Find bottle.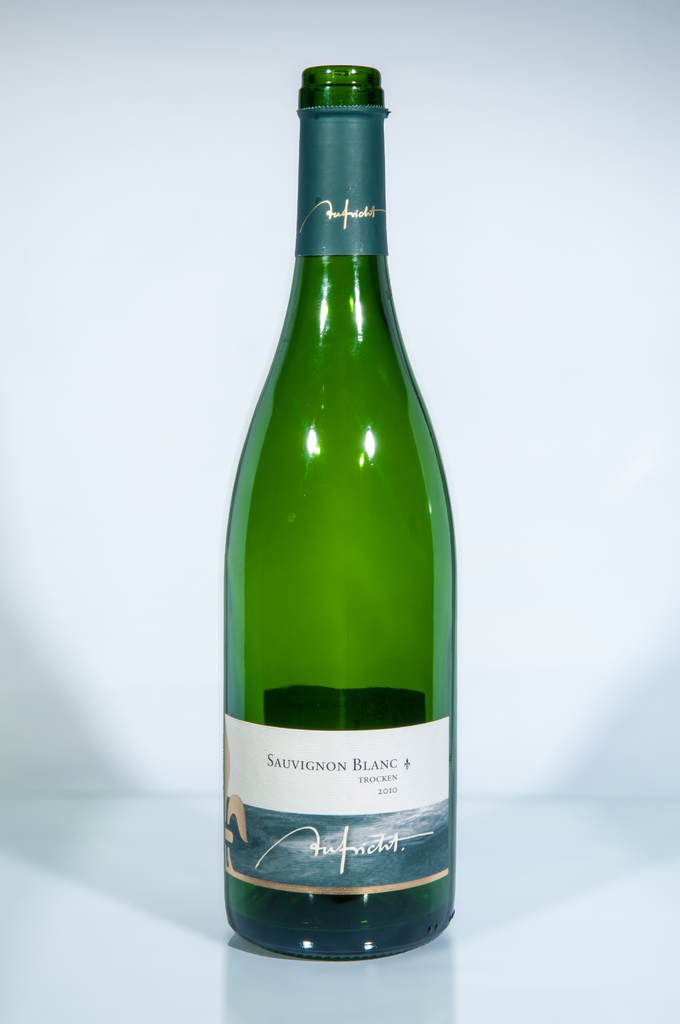
BBox(228, 60, 454, 958).
